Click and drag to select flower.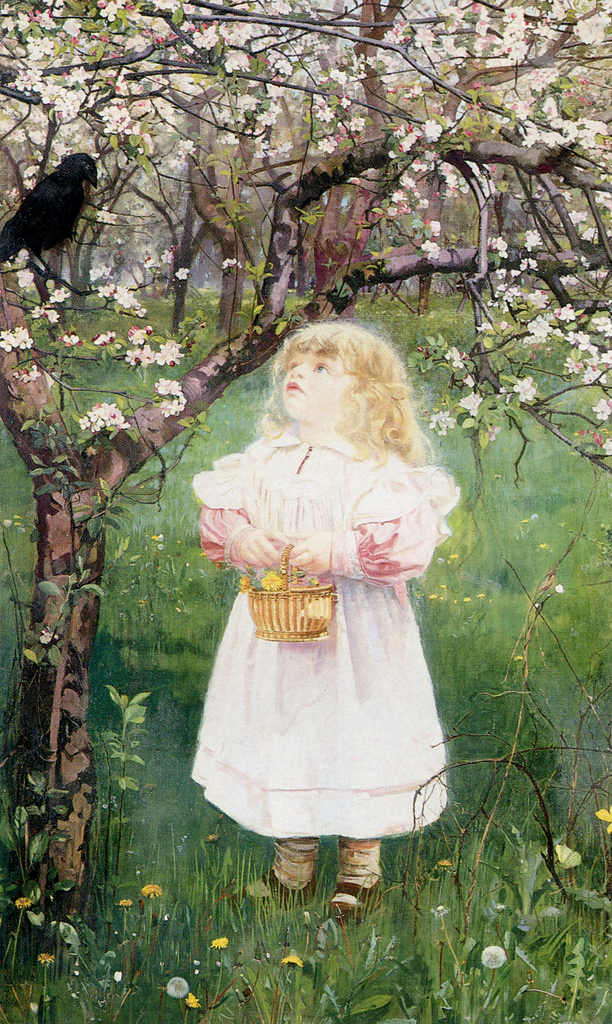
Selection: (481, 945, 507, 970).
